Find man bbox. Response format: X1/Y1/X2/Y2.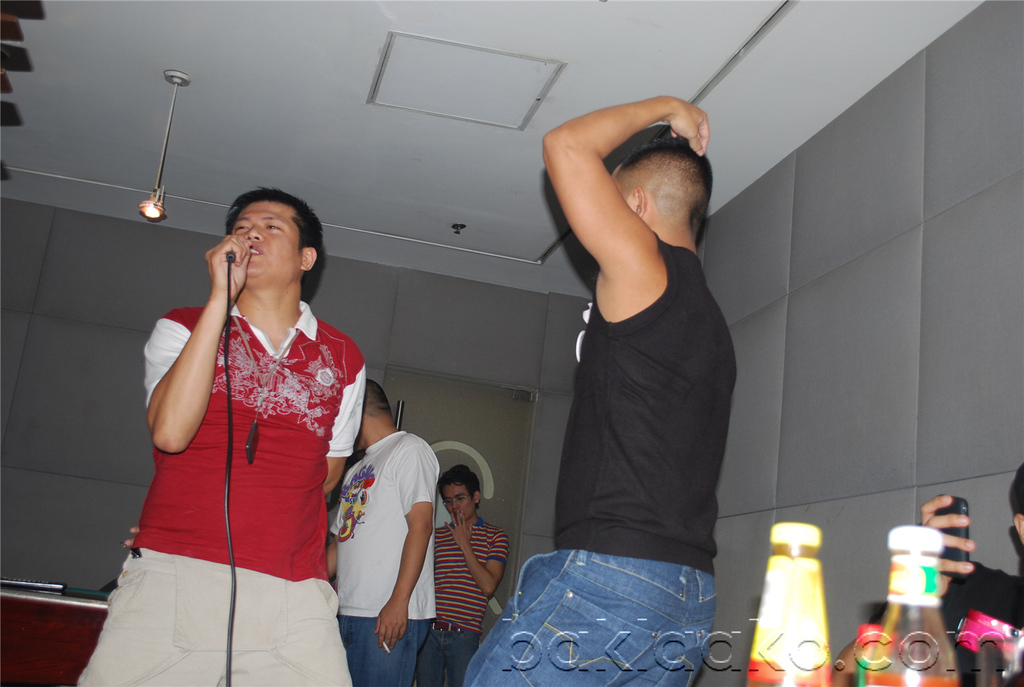
411/456/513/686.
